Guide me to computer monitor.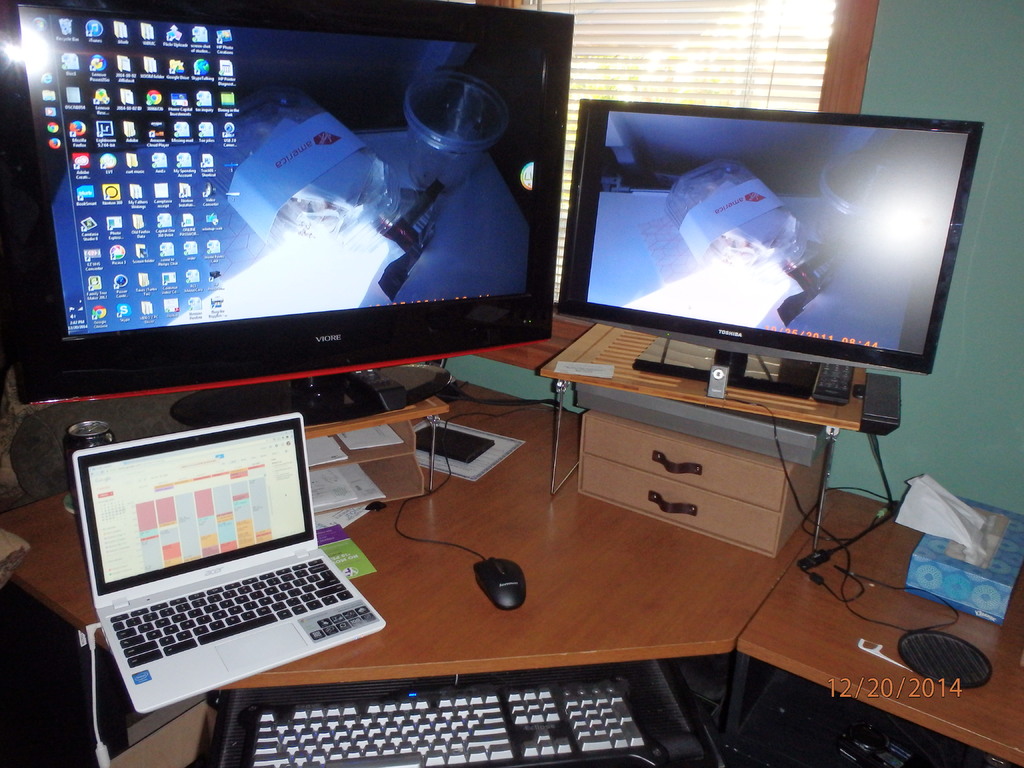
Guidance: (554, 99, 989, 404).
